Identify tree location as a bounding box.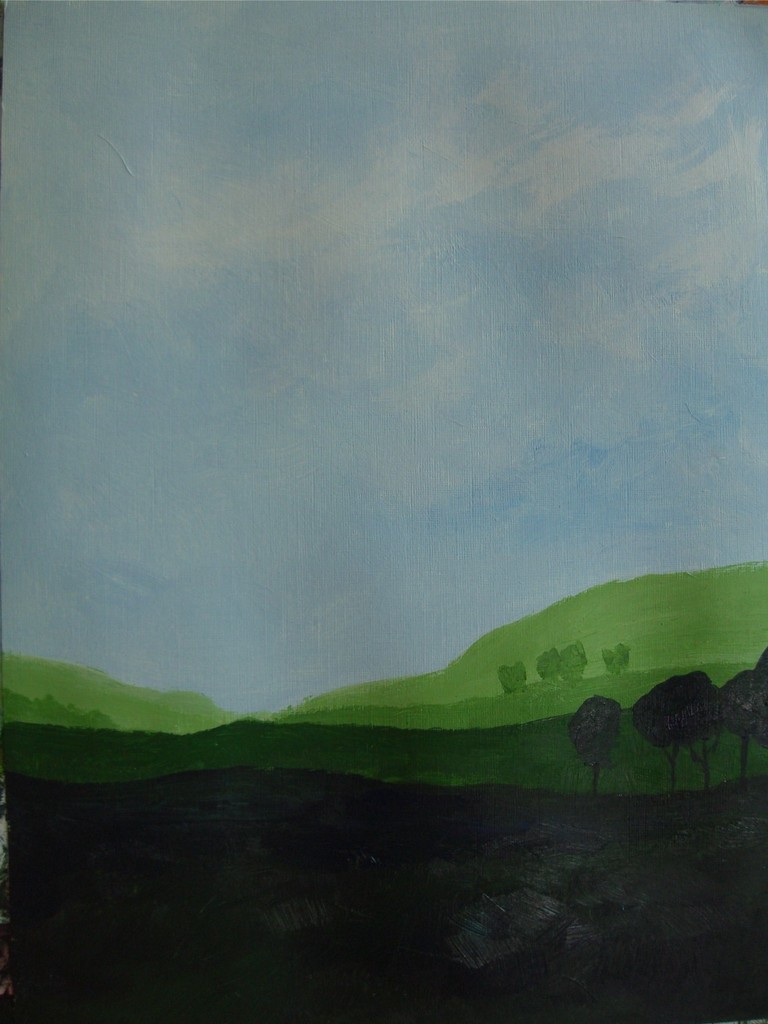
left=570, top=697, right=625, bottom=790.
